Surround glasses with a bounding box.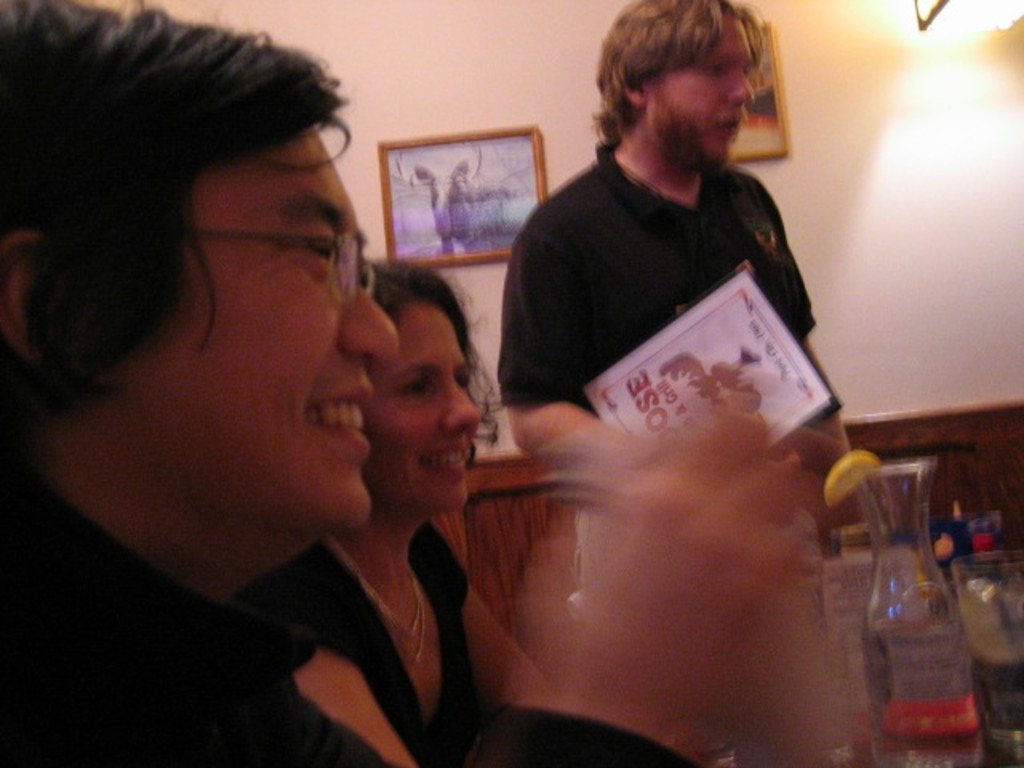
left=142, top=194, right=381, bottom=291.
